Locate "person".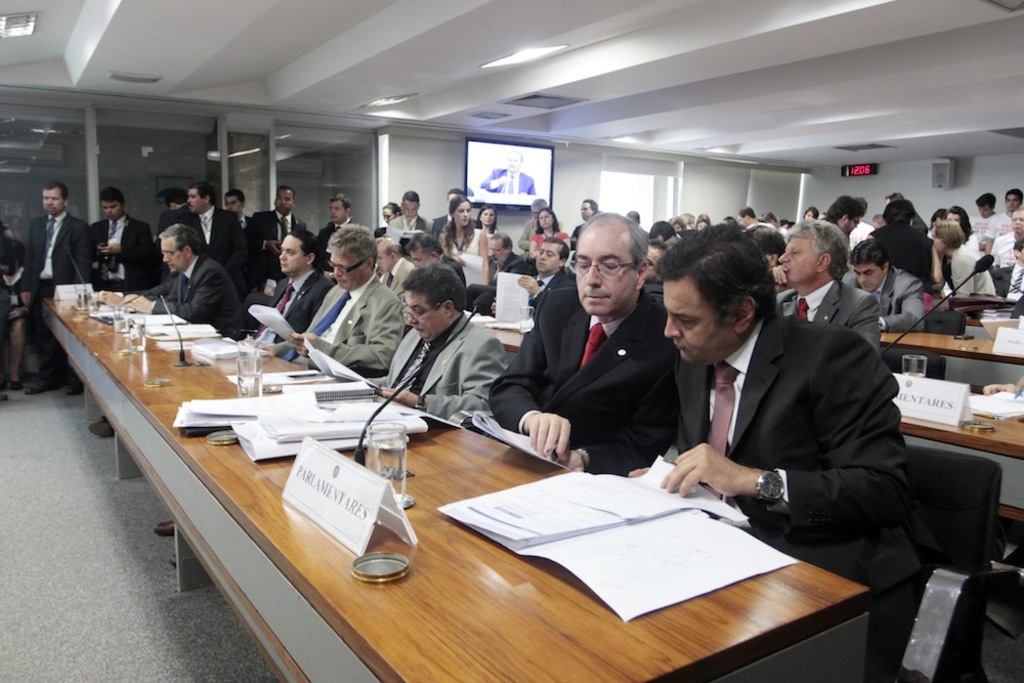
Bounding box: [left=245, top=186, right=306, bottom=285].
